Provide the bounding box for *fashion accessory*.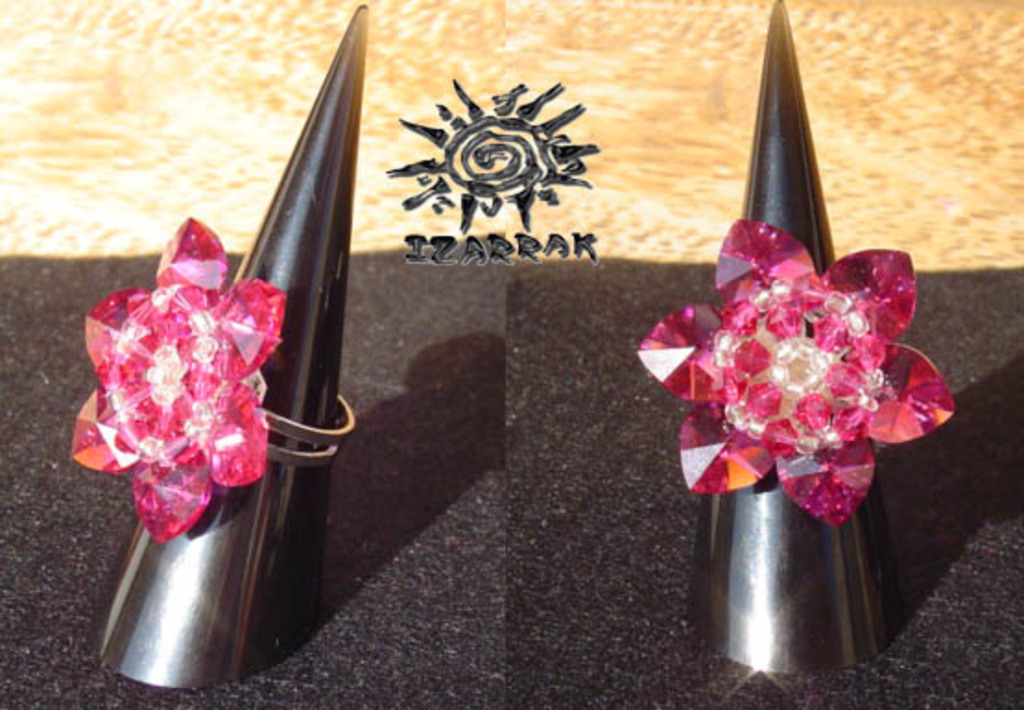
<region>61, 216, 356, 540</region>.
